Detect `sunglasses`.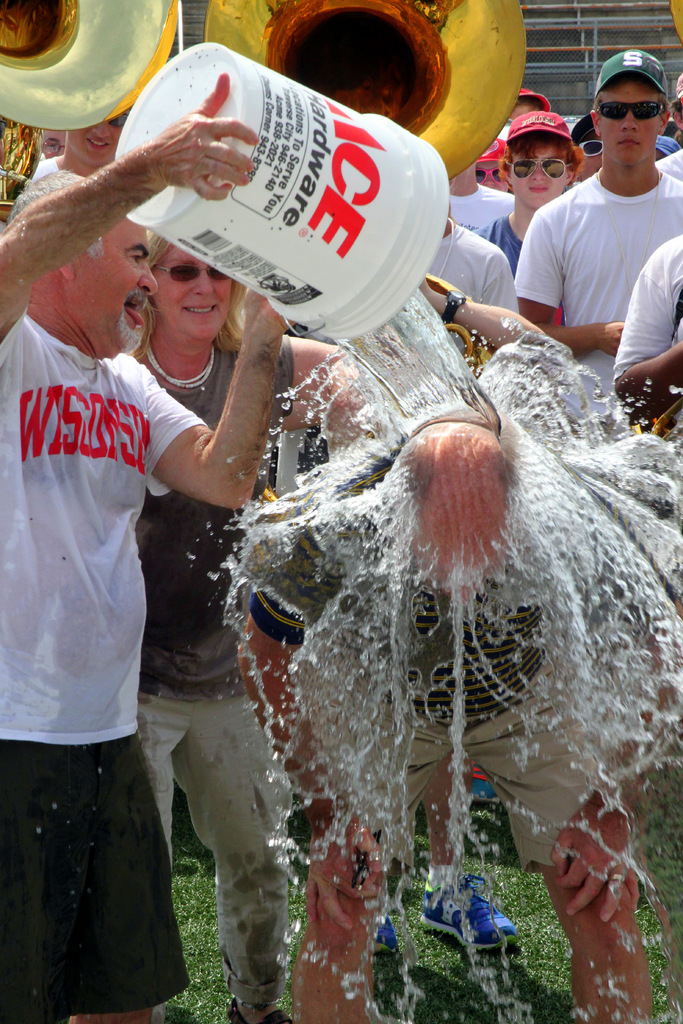
Detected at BBox(154, 261, 229, 278).
